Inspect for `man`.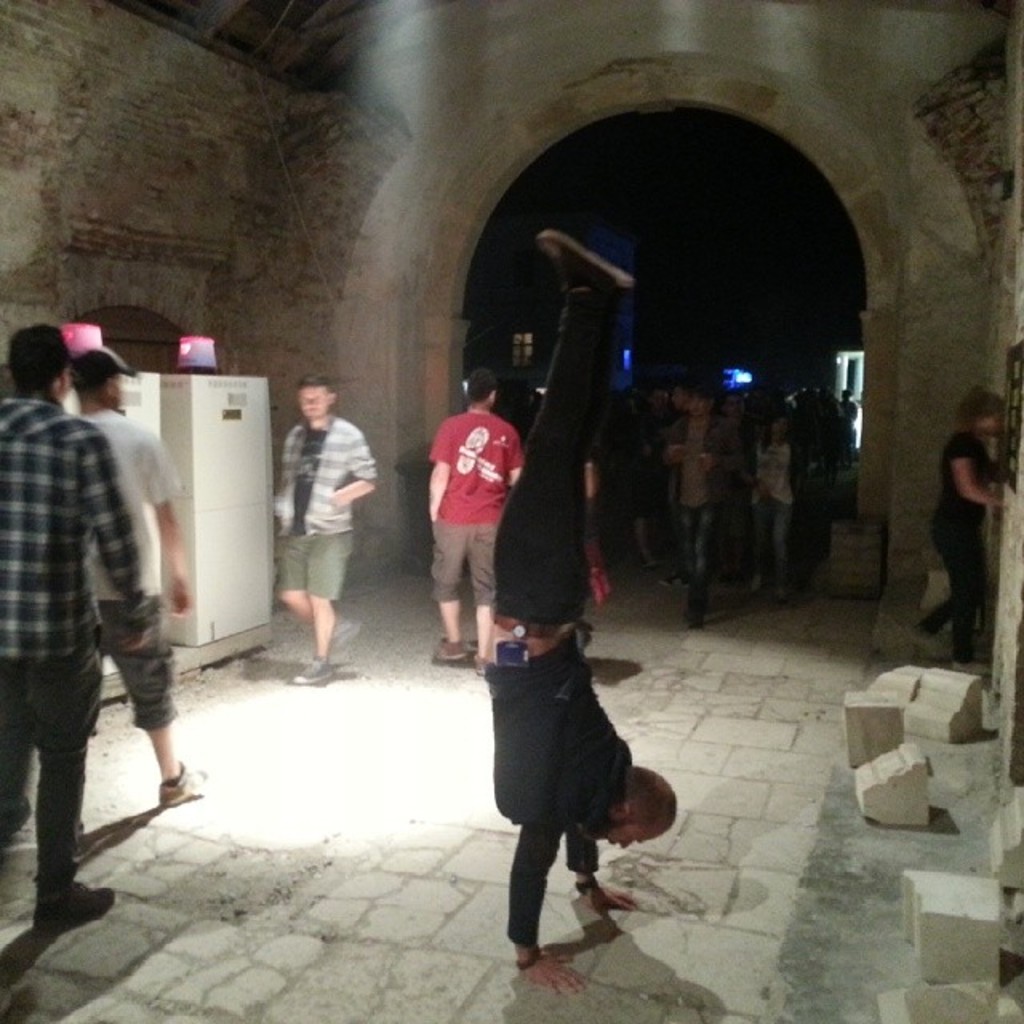
Inspection: 494:230:680:992.
